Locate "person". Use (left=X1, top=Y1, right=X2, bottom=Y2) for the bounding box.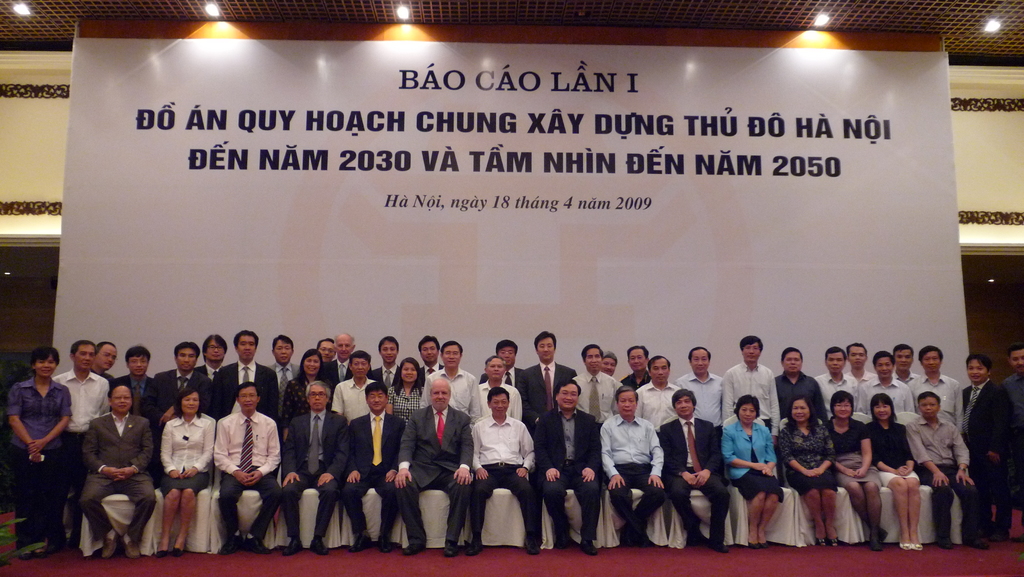
(left=908, top=348, right=962, bottom=434).
